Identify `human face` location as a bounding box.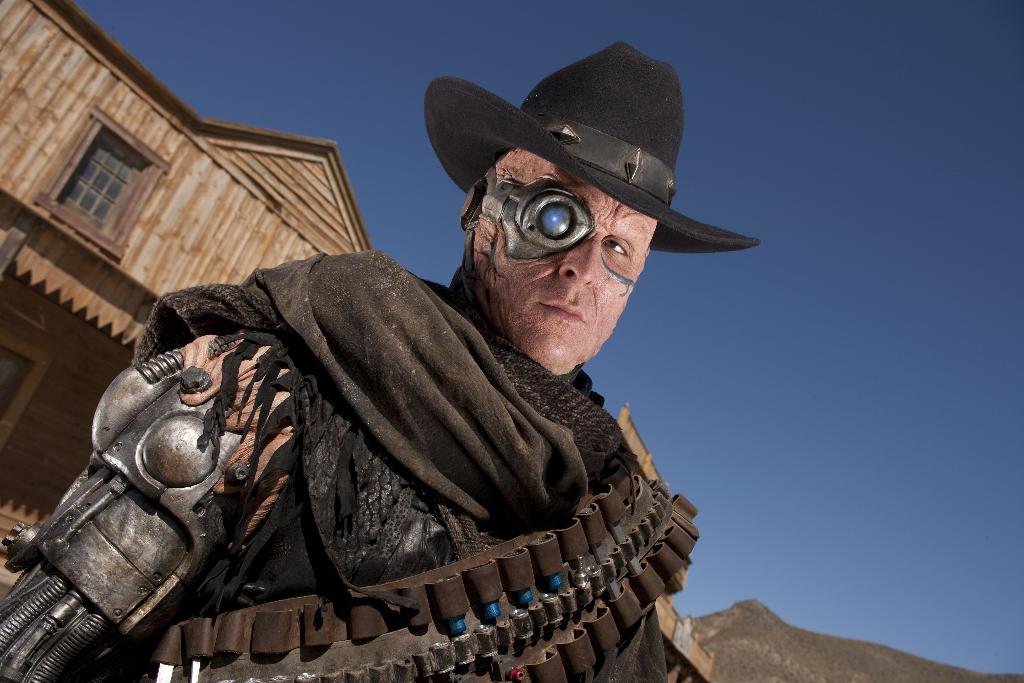
(471,149,660,377).
